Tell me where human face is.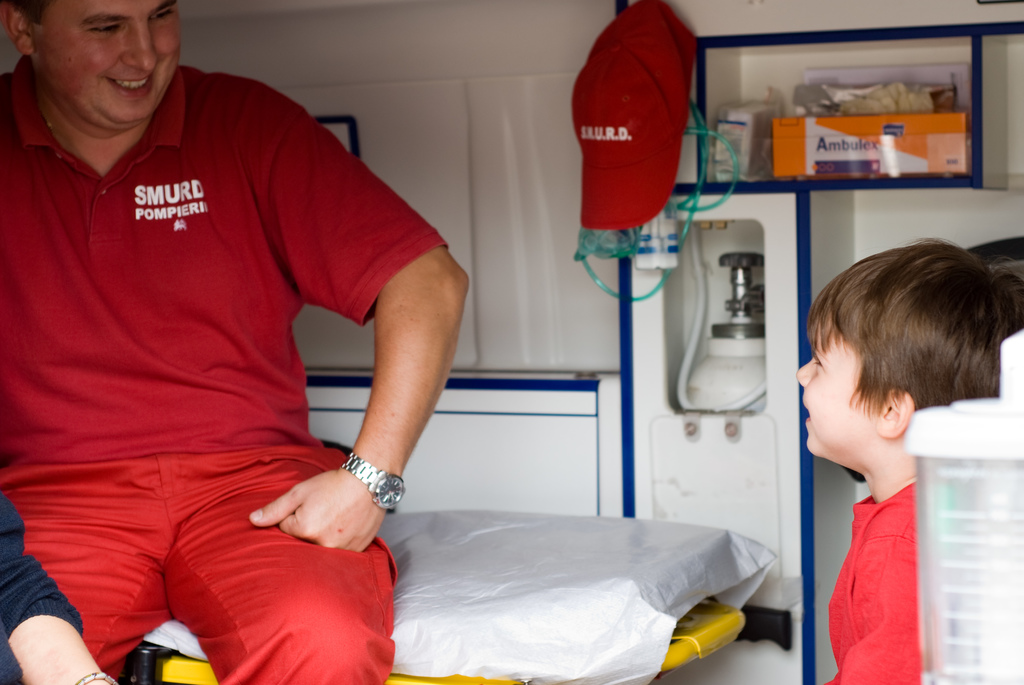
human face is at (left=792, top=338, right=886, bottom=457).
